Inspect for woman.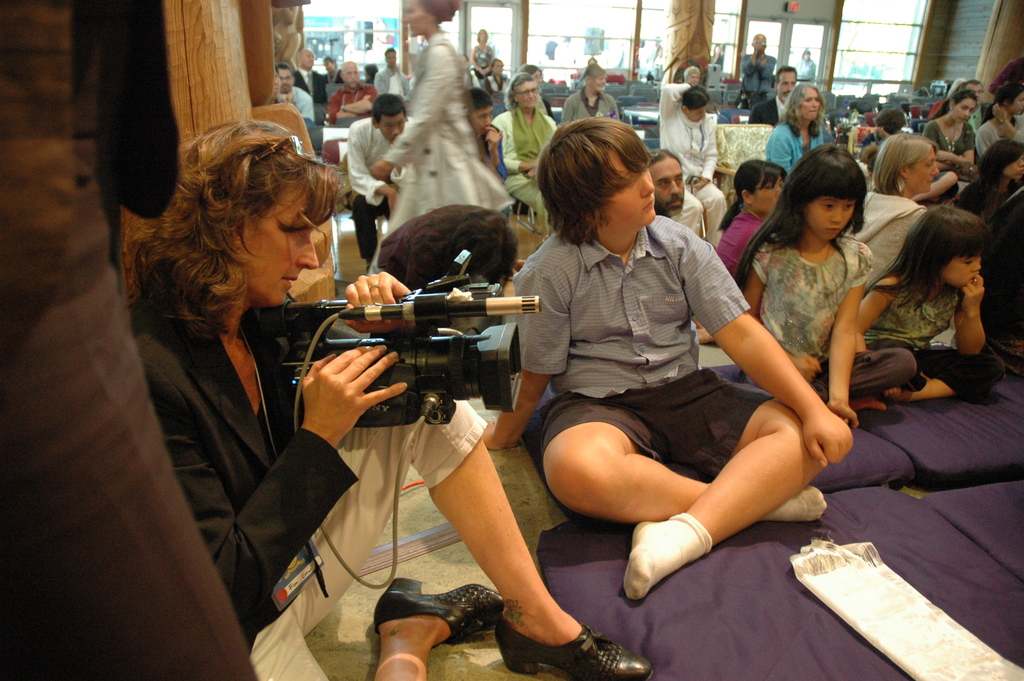
Inspection: rect(920, 100, 981, 198).
